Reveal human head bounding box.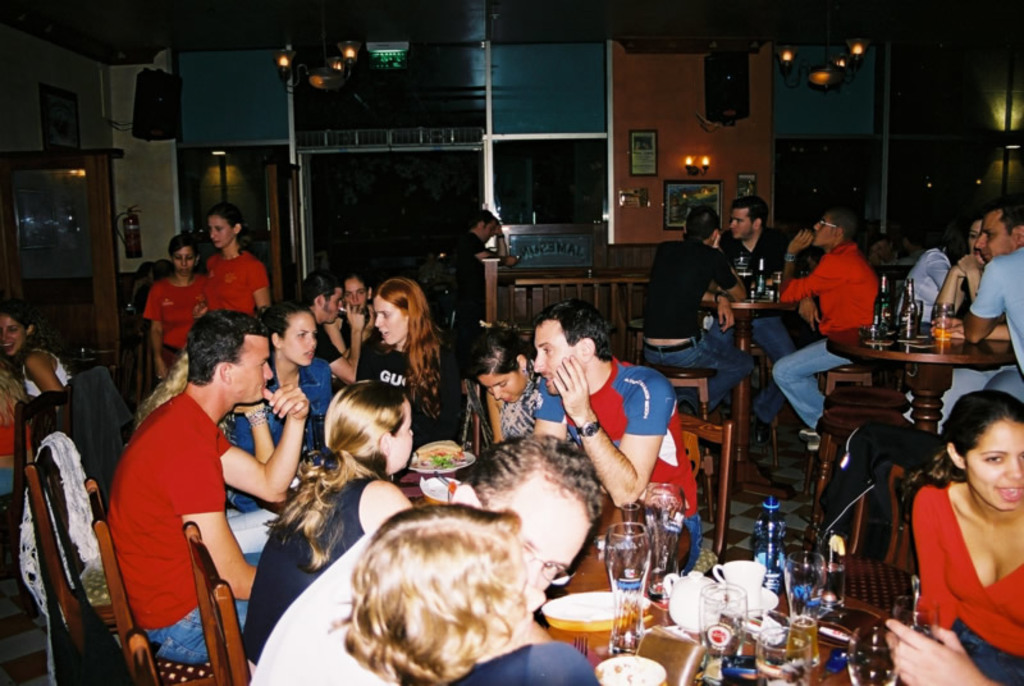
Revealed: bbox=(945, 402, 1021, 517).
